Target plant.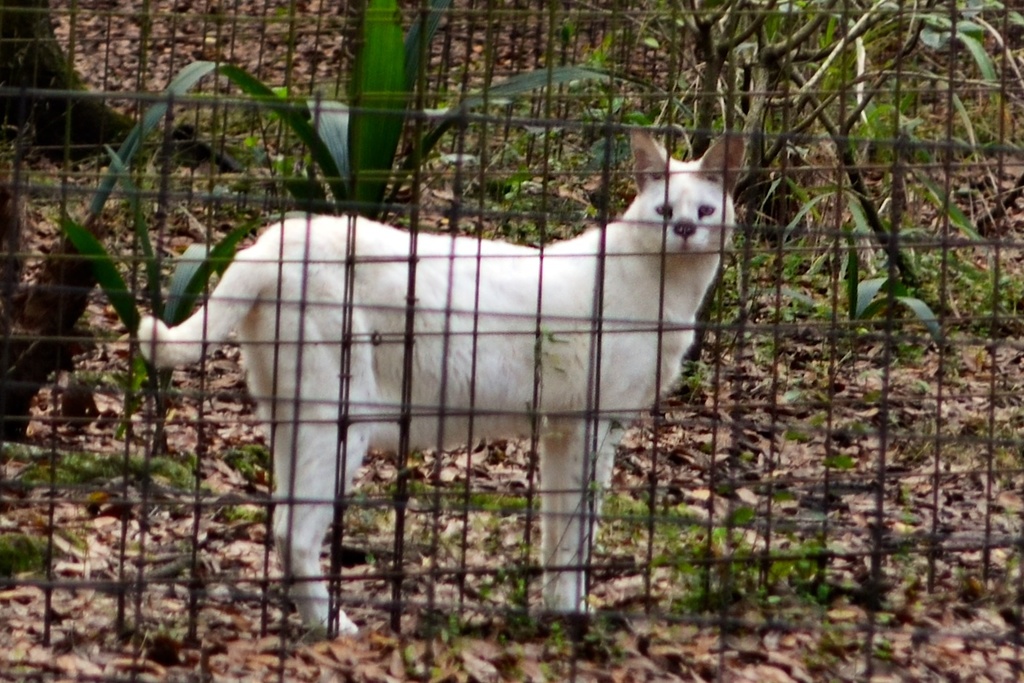
Target region: rect(822, 451, 862, 470).
